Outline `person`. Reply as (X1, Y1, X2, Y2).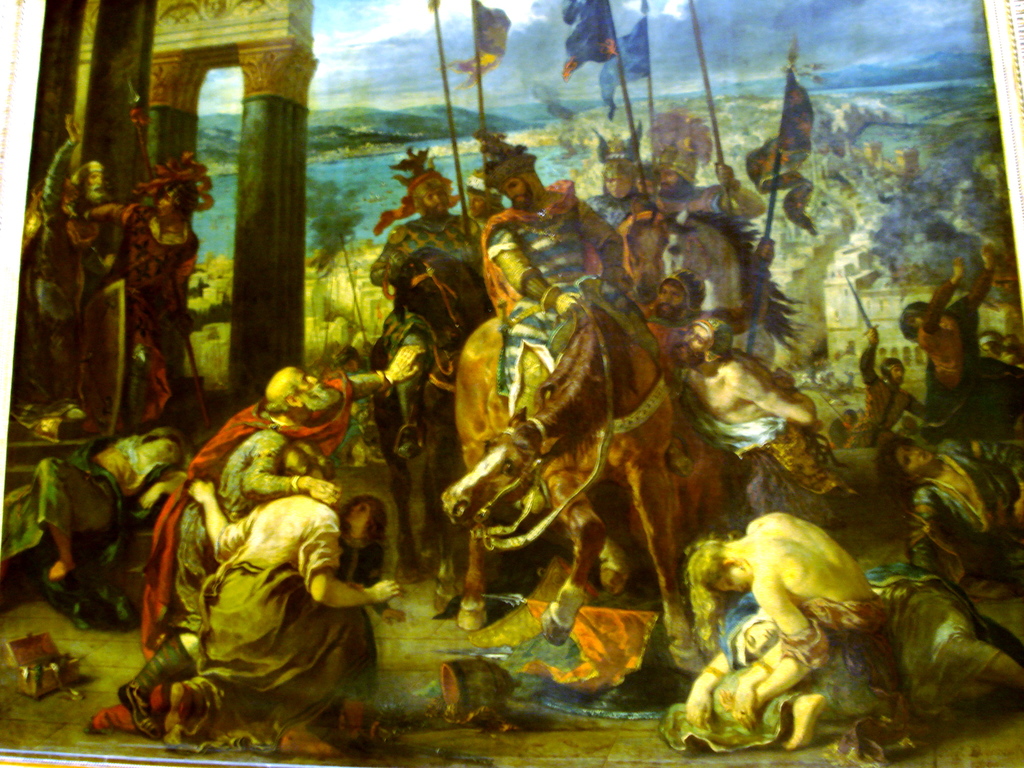
(66, 175, 211, 423).
